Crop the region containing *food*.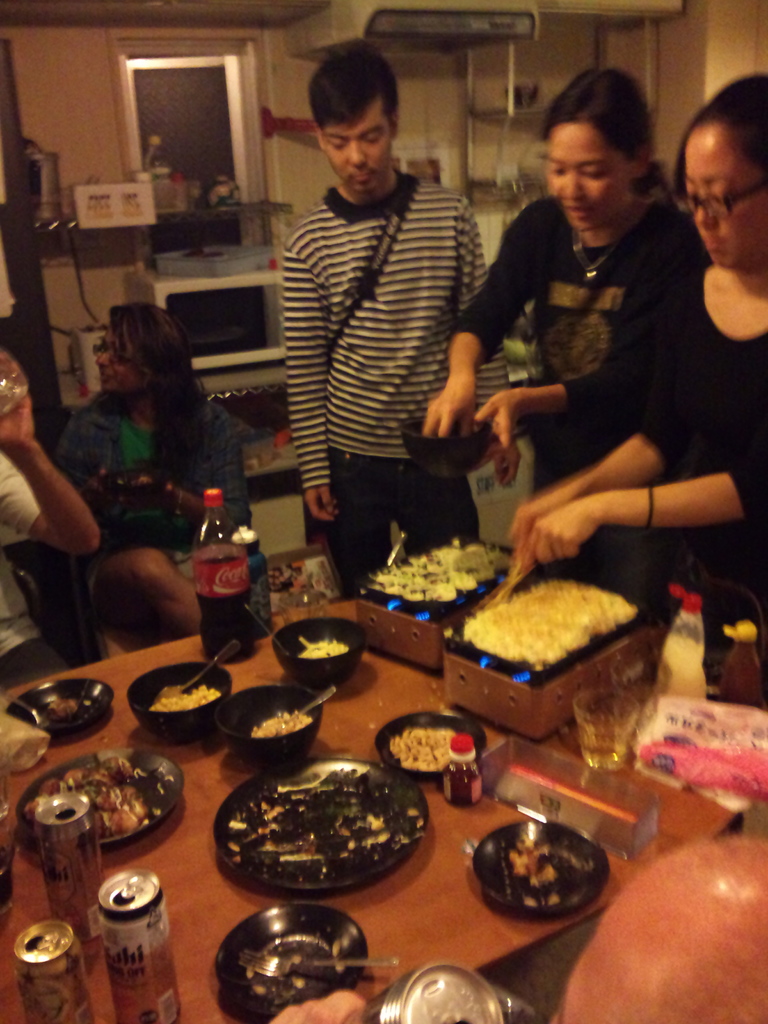
Crop region: bbox=[388, 717, 467, 780].
